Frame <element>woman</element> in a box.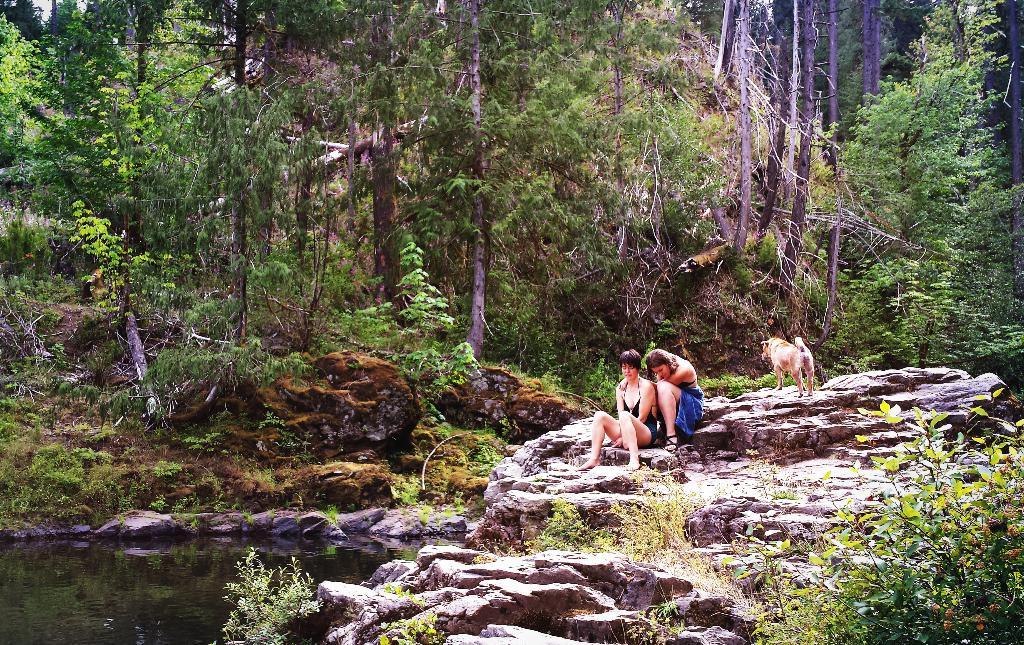
detection(573, 350, 662, 475).
